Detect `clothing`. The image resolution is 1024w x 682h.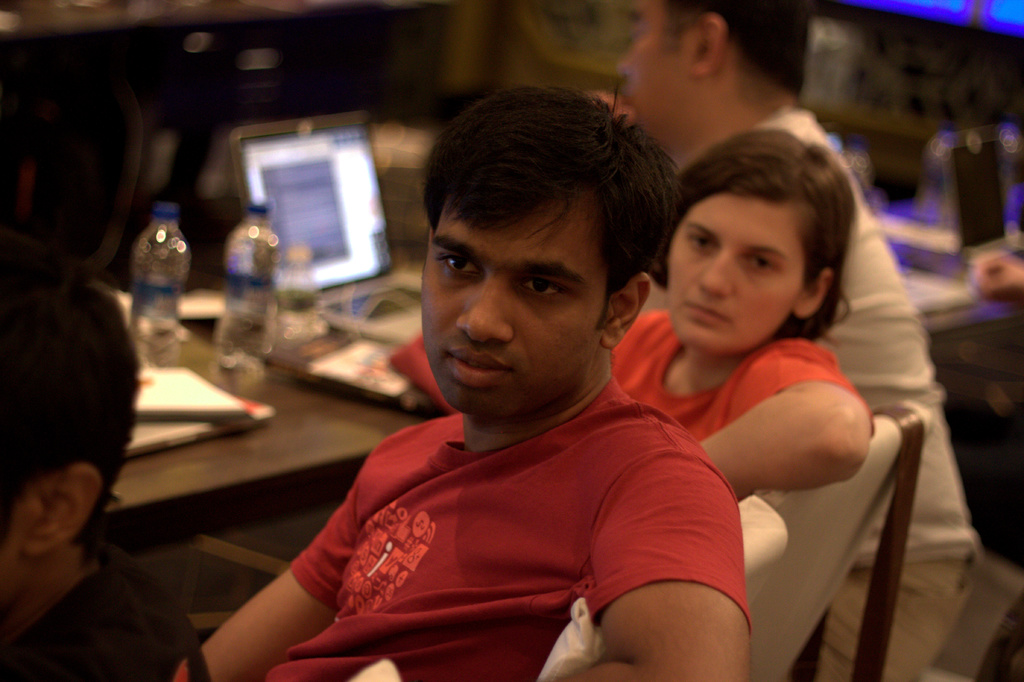
l=263, t=379, r=754, b=681.
